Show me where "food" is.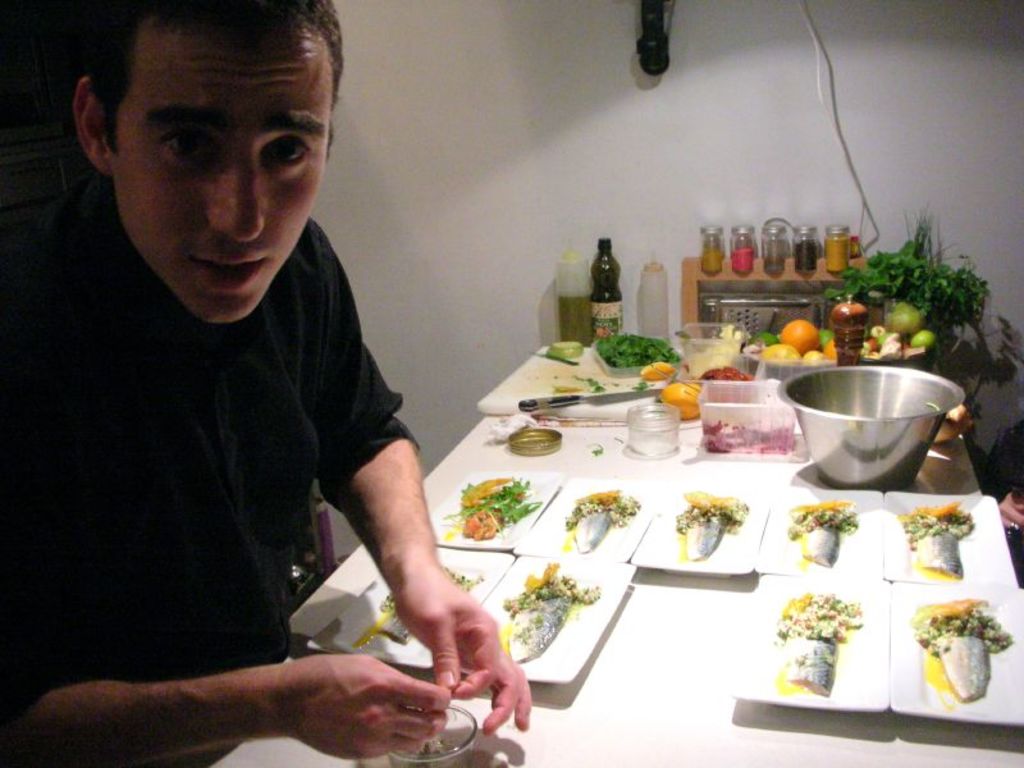
"food" is at bbox=(654, 376, 707, 428).
